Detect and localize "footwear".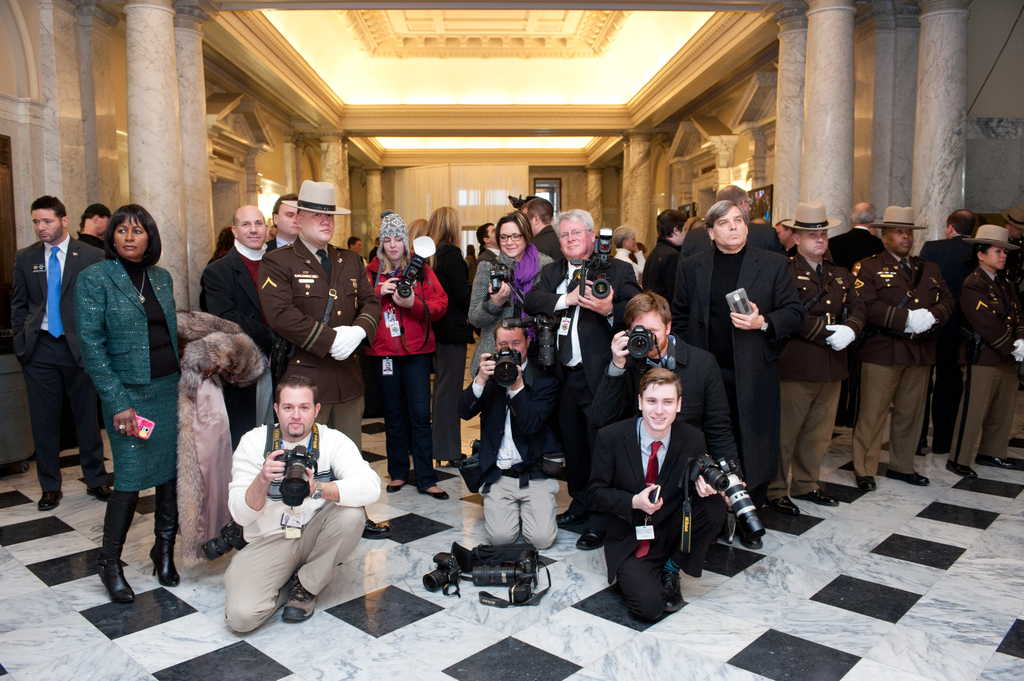
Localized at region(556, 507, 586, 527).
